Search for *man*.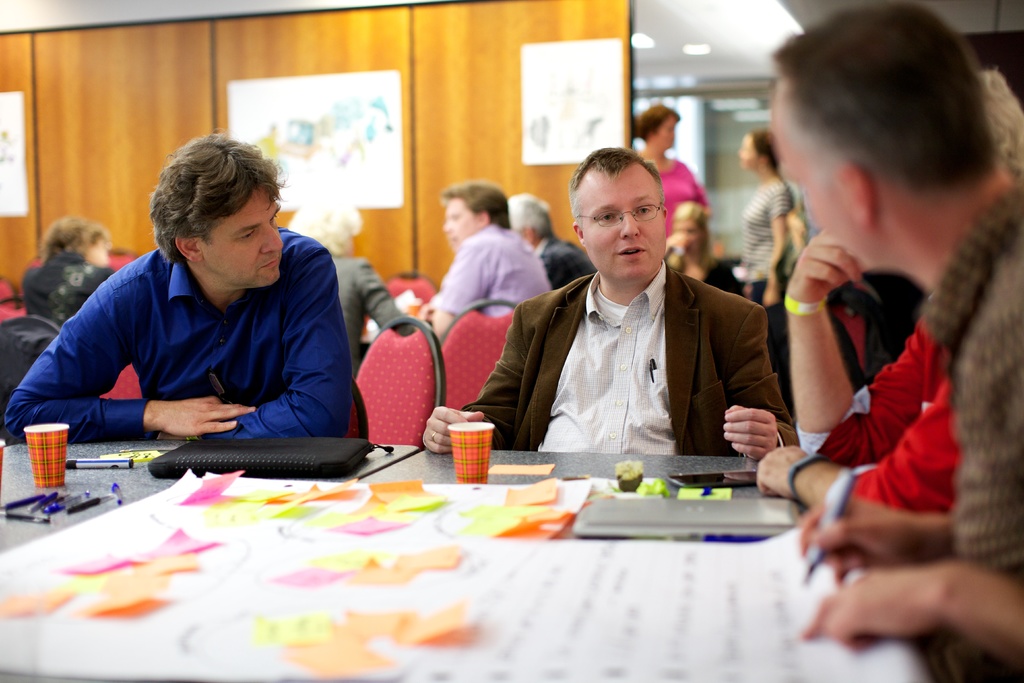
Found at (425, 183, 548, 334).
